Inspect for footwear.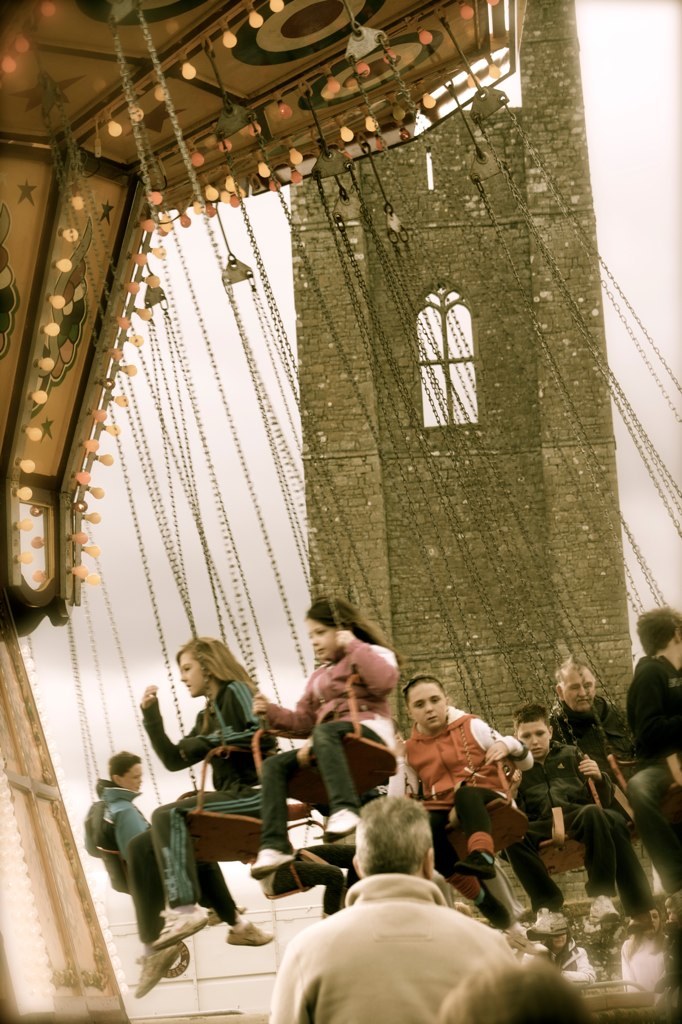
Inspection: left=581, top=894, right=619, bottom=924.
